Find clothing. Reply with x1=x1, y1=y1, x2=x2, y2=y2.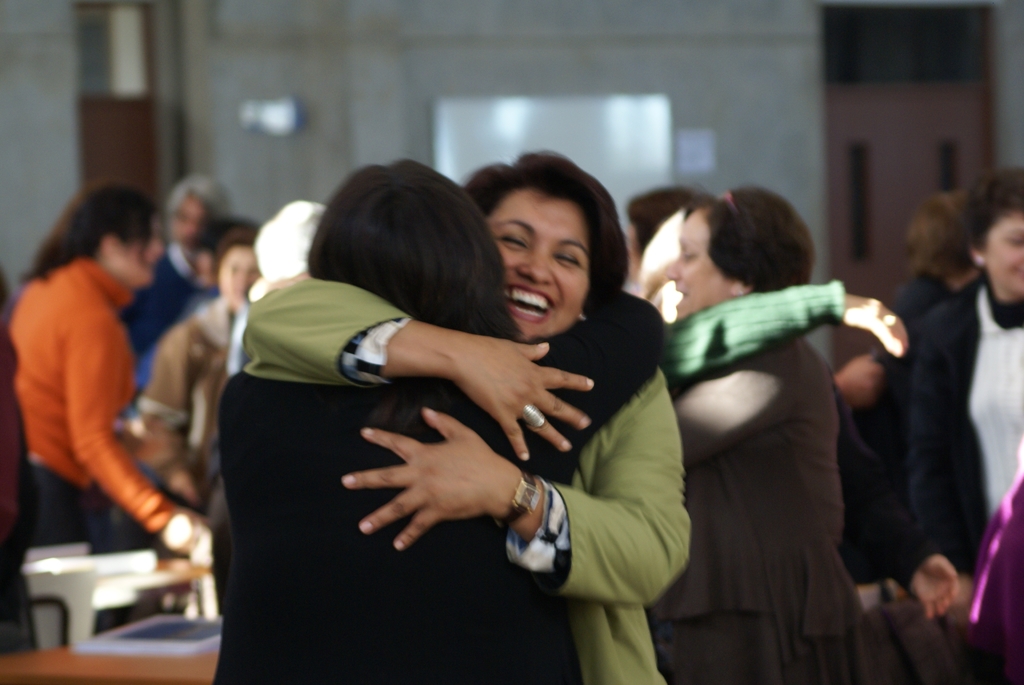
x1=854, y1=274, x2=951, y2=549.
